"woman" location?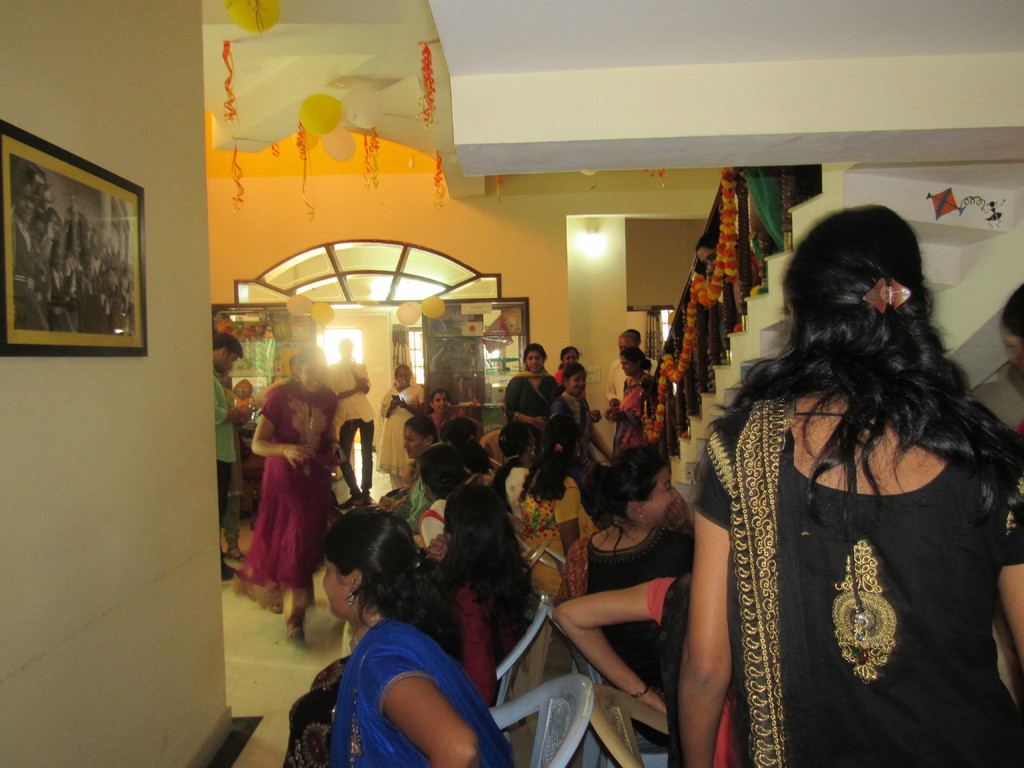
{"left": 494, "top": 346, "right": 554, "bottom": 447}
